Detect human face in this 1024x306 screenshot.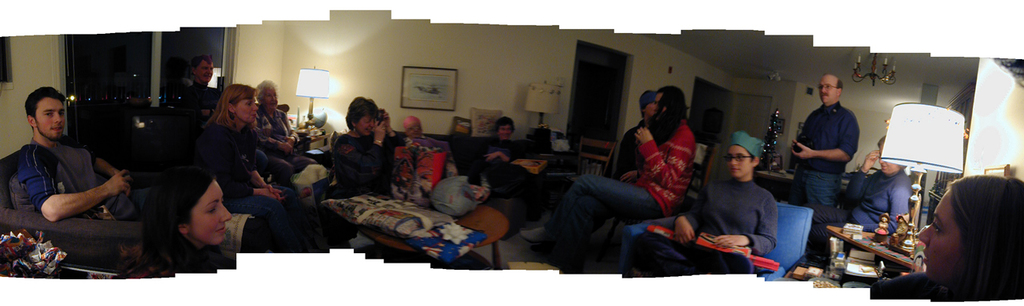
Detection: 33 94 65 138.
